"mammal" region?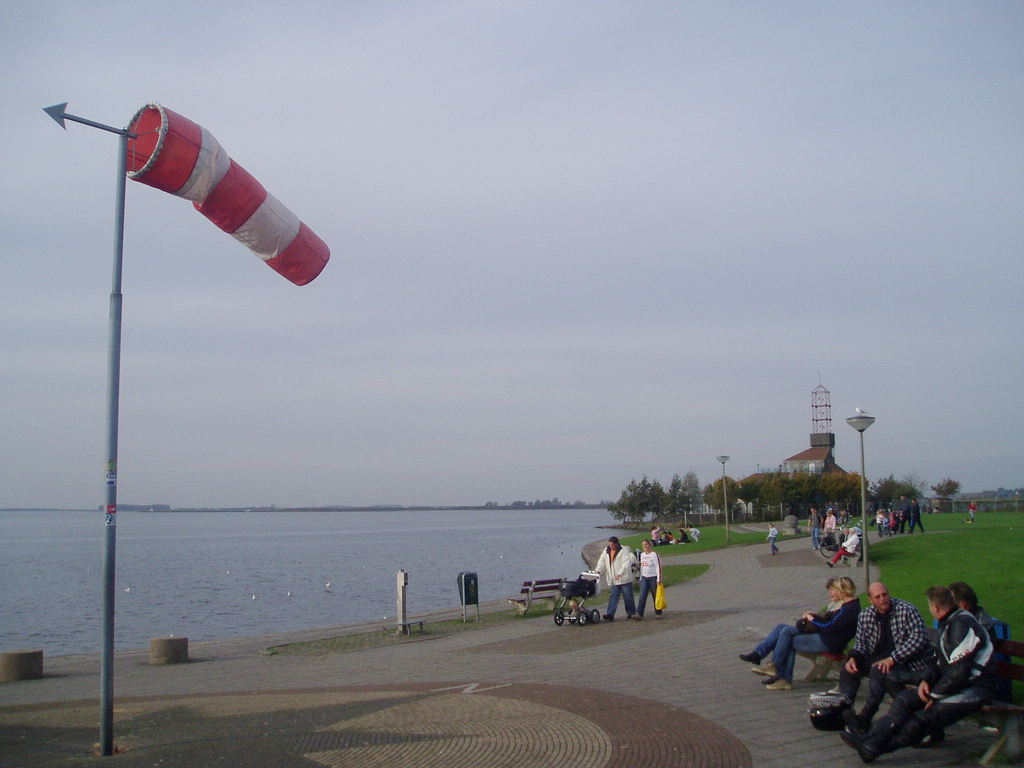
[left=650, top=525, right=663, bottom=541]
